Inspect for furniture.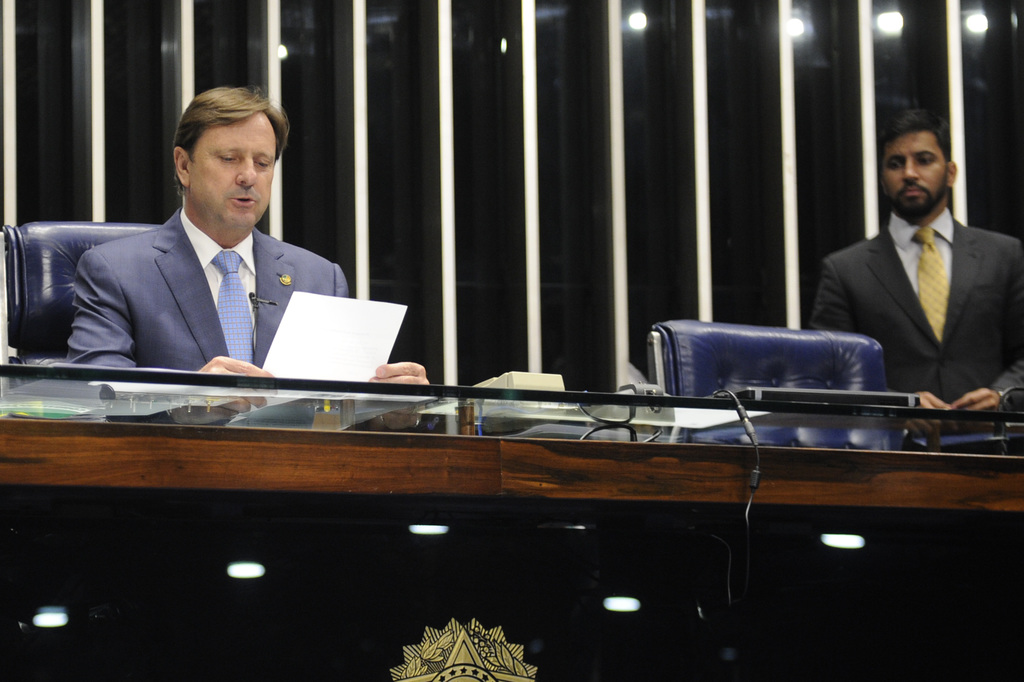
Inspection: (left=0, top=219, right=163, bottom=378).
